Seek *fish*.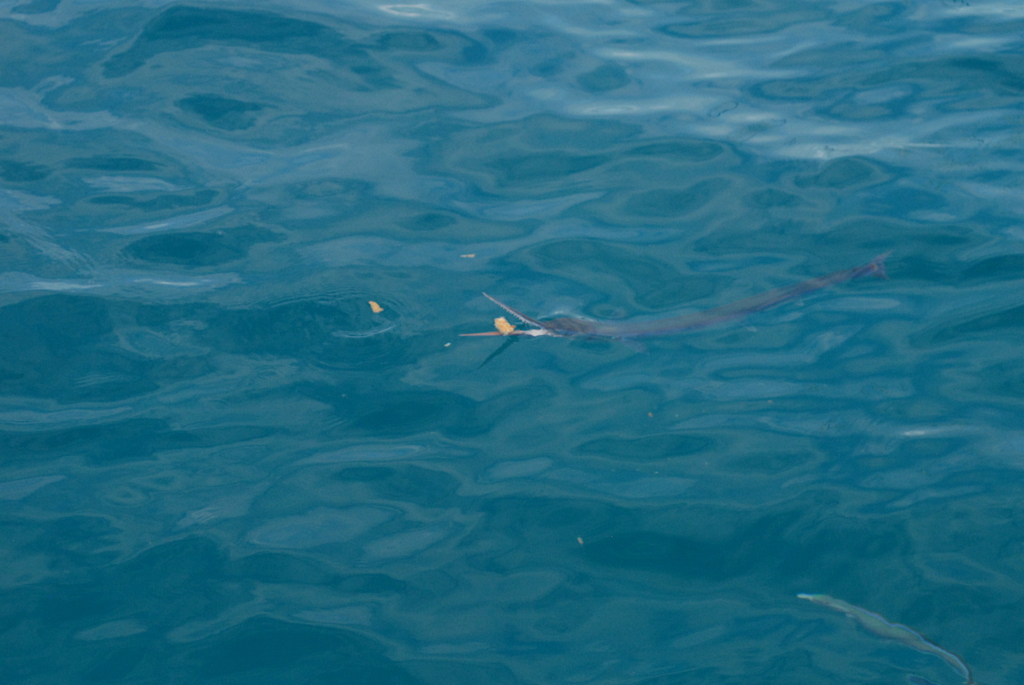
457,249,890,344.
